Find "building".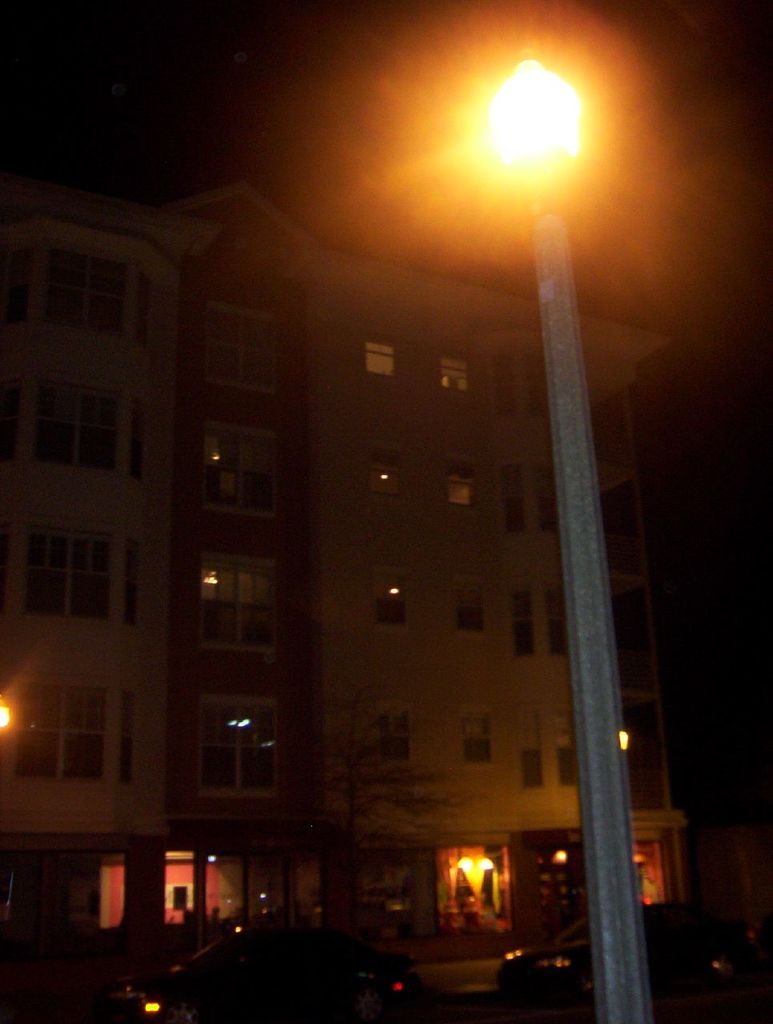
Rect(0, 170, 673, 966).
